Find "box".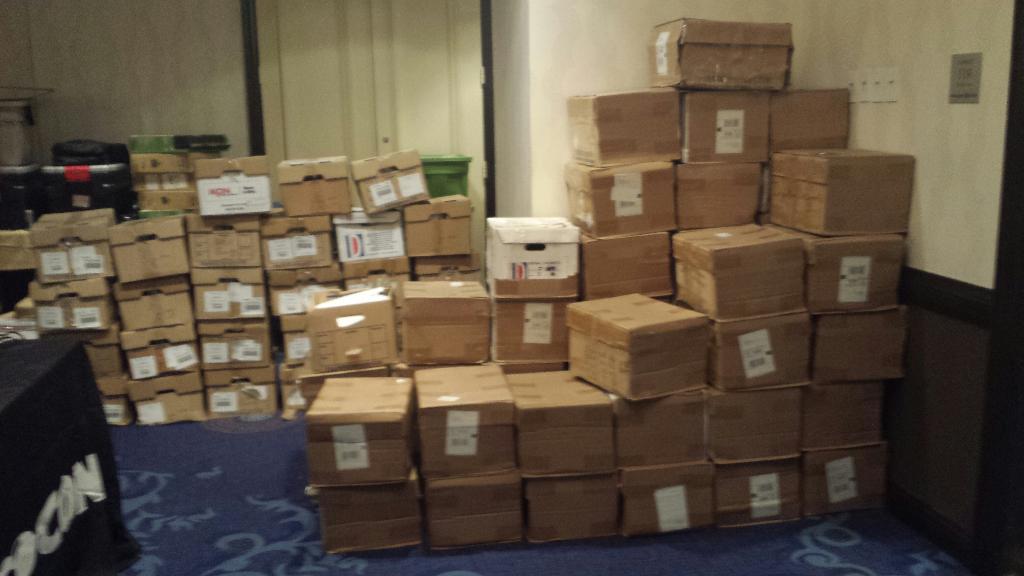
pyautogui.locateOnScreen(618, 391, 699, 466).
